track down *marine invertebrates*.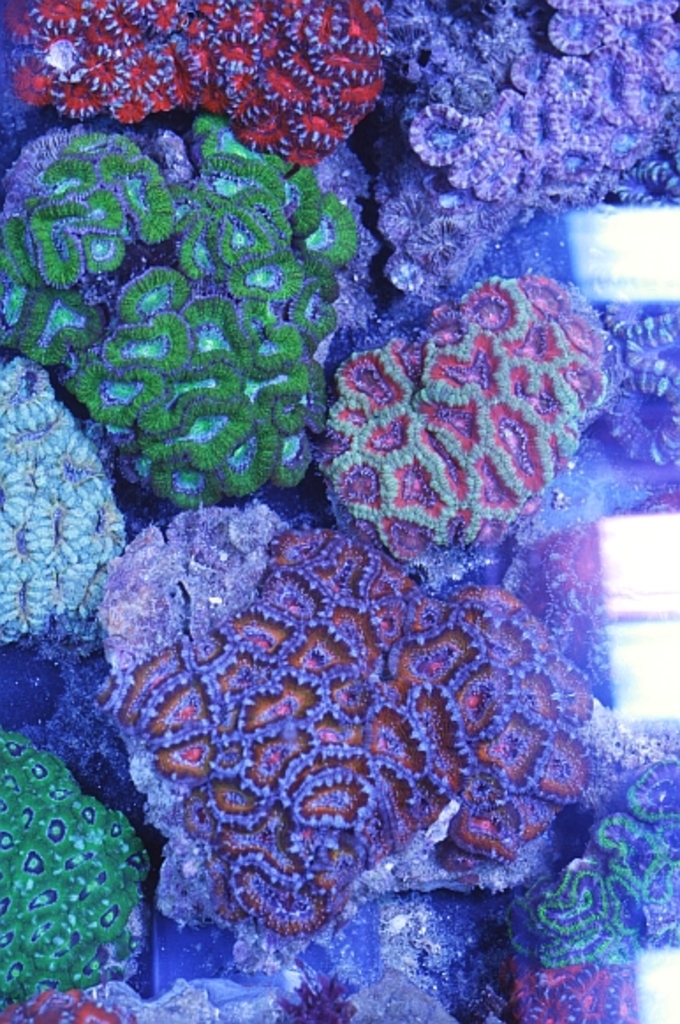
Tracked to [left=0, top=728, right=144, bottom=987].
